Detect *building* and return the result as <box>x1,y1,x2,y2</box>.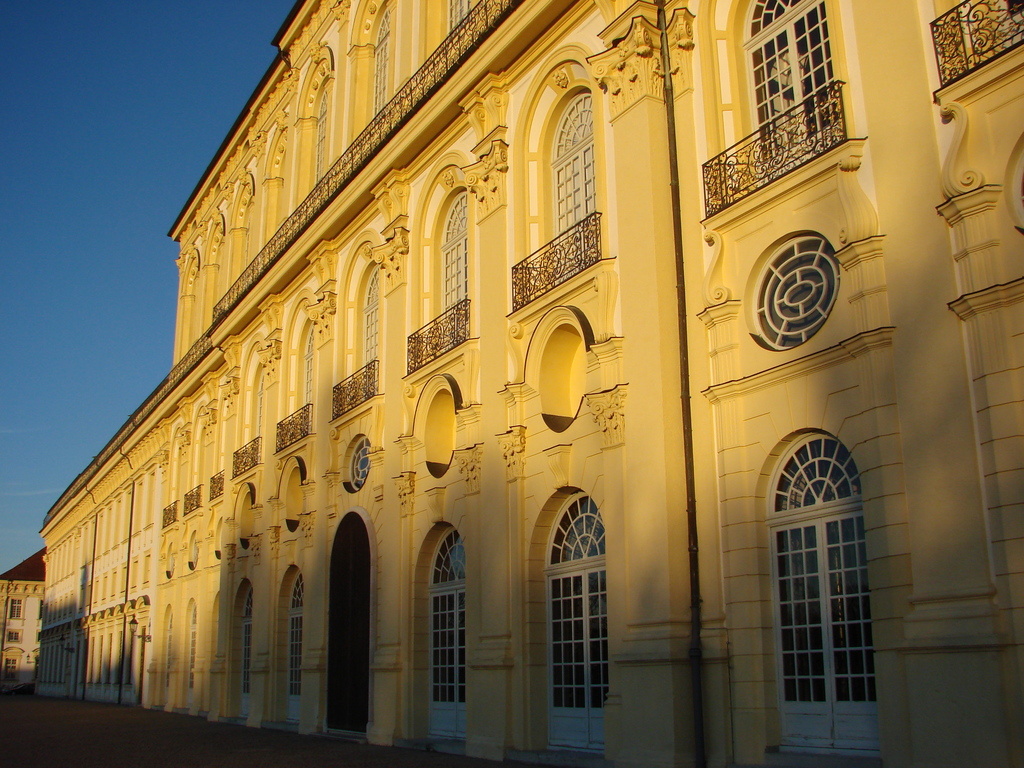
<box>0,35,901,767</box>.
